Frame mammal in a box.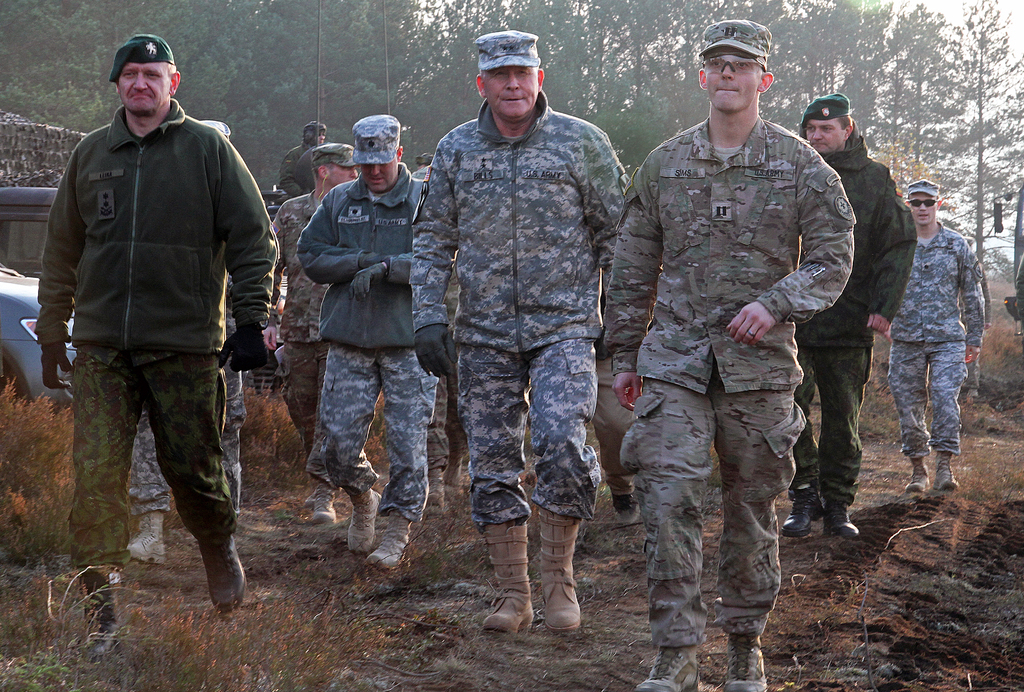
left=125, top=120, right=246, bottom=565.
